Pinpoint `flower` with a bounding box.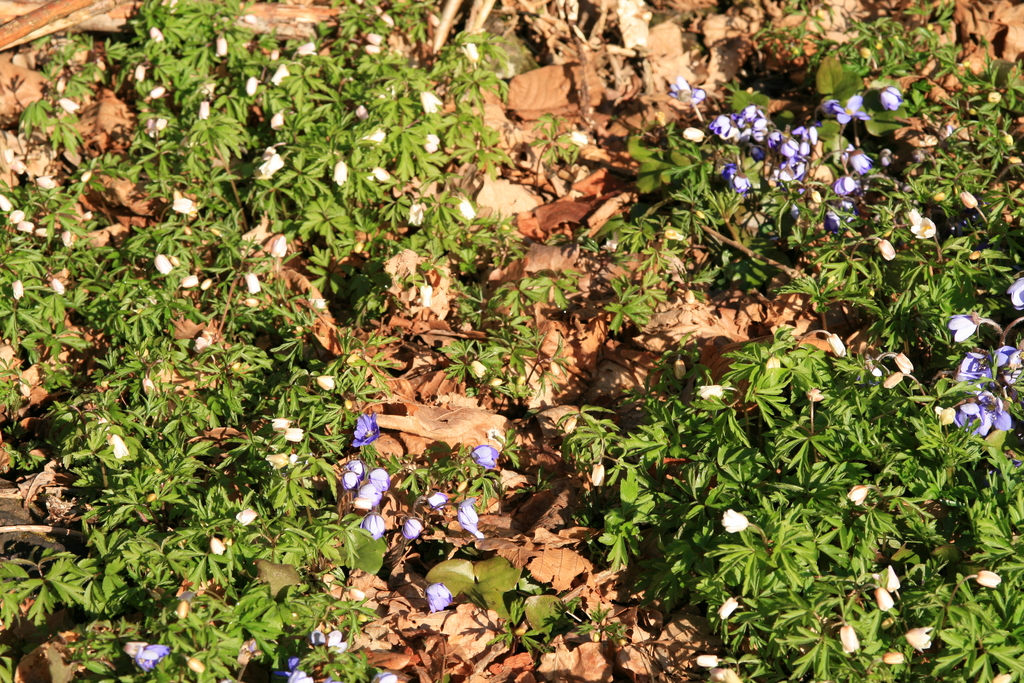
box=[37, 174, 56, 189].
